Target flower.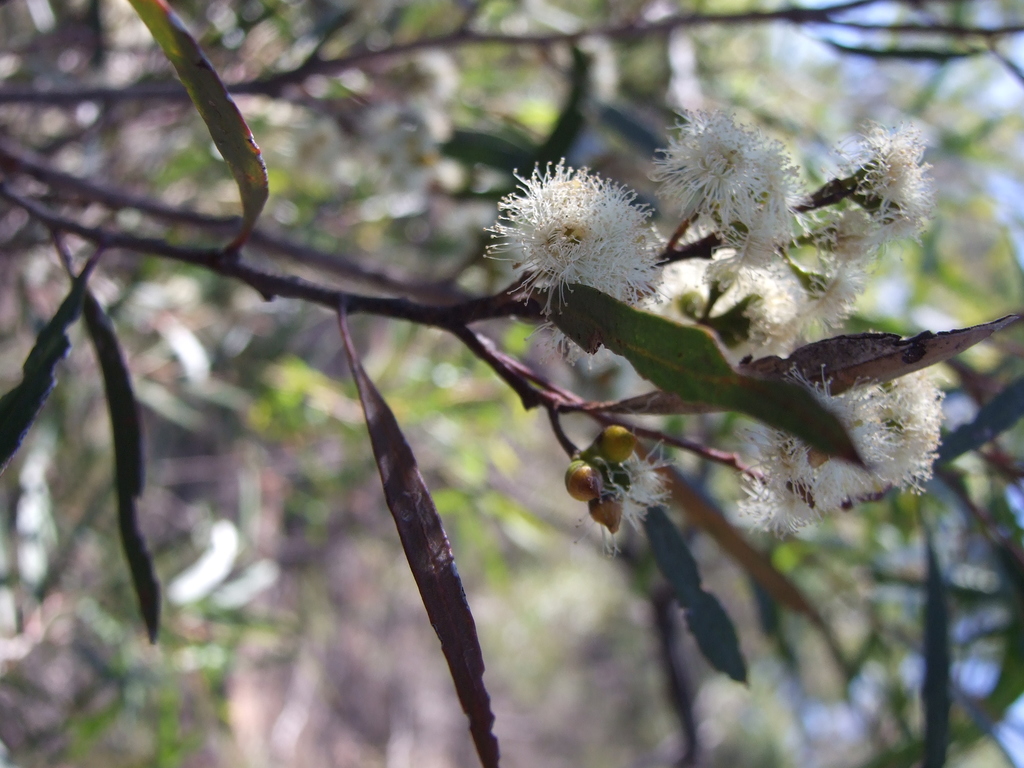
Target region: select_region(486, 151, 669, 319).
